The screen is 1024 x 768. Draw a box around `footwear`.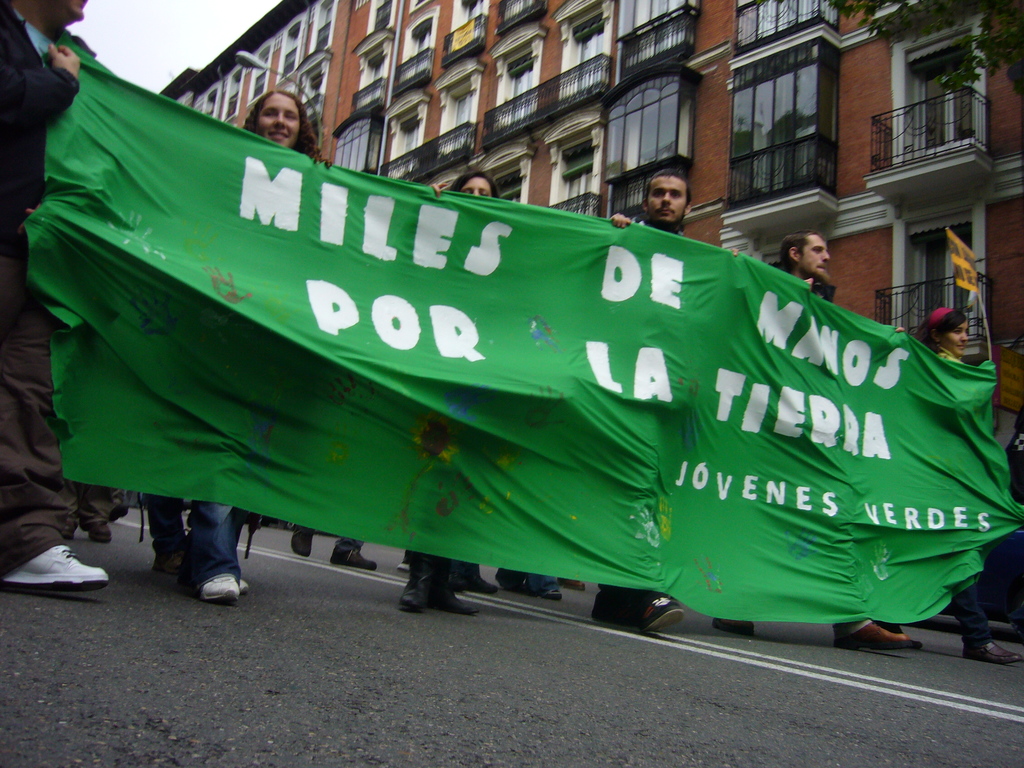
left=500, top=578, right=524, bottom=593.
